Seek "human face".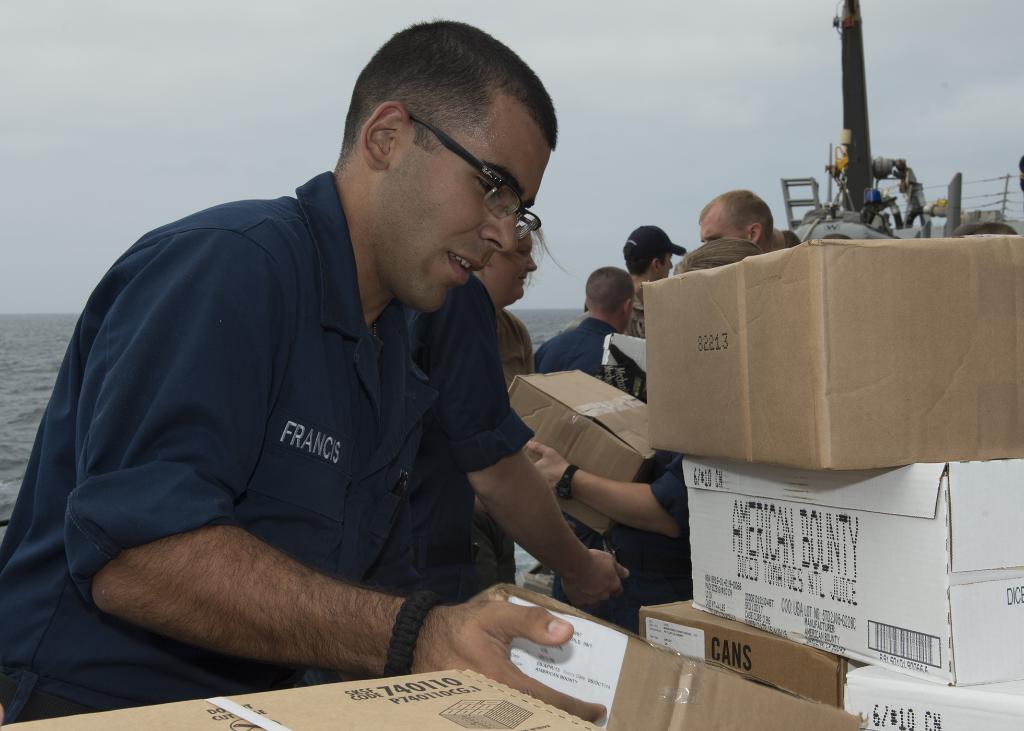
(x1=492, y1=233, x2=538, y2=298).
